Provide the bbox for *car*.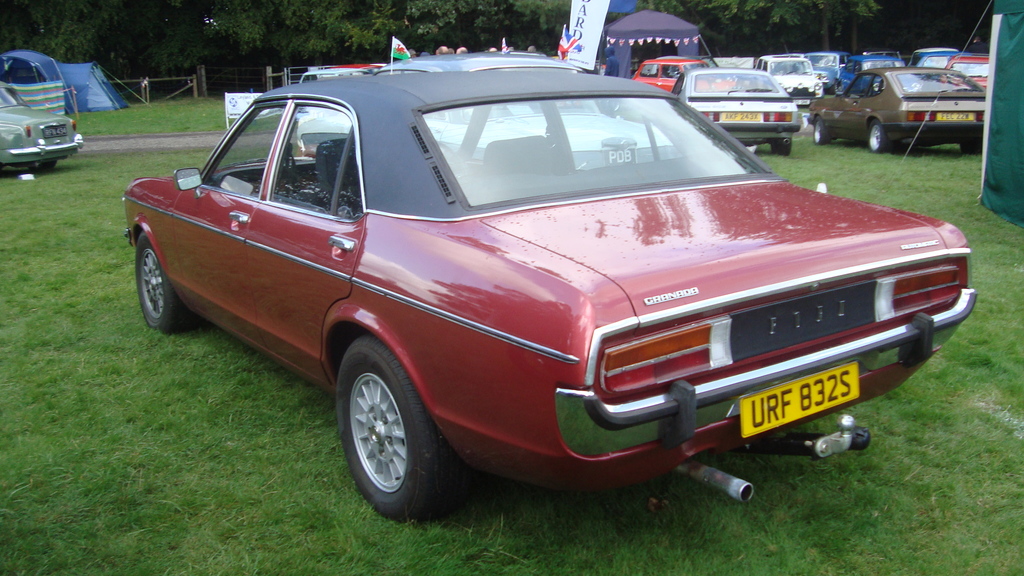
<box>808,67,996,151</box>.
